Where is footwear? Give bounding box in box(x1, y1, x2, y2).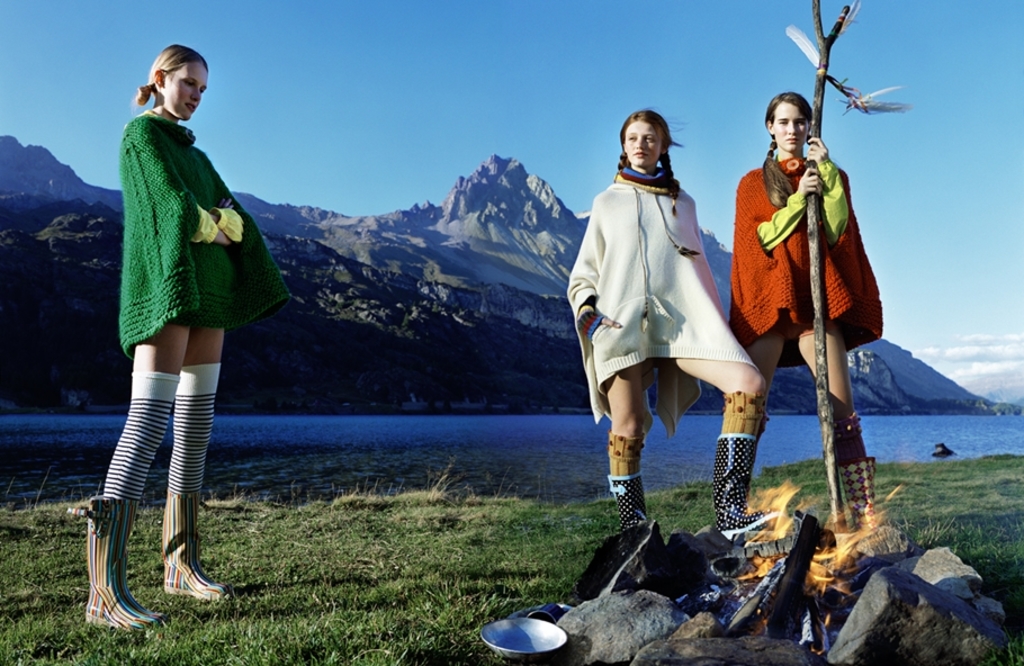
box(717, 425, 782, 545).
